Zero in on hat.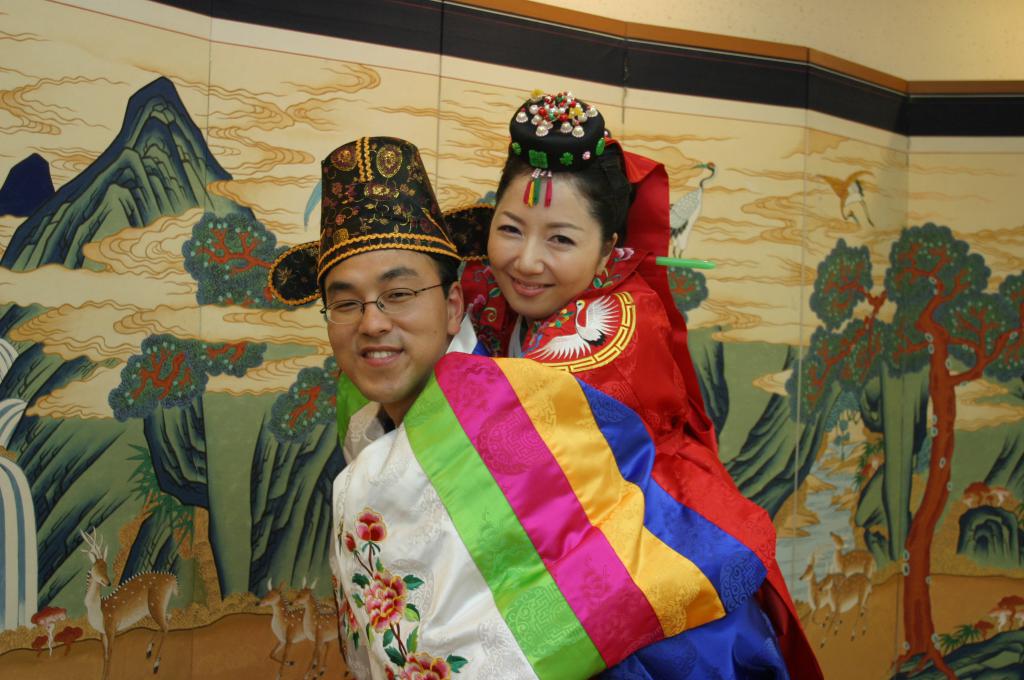
Zeroed in: 275,131,534,304.
